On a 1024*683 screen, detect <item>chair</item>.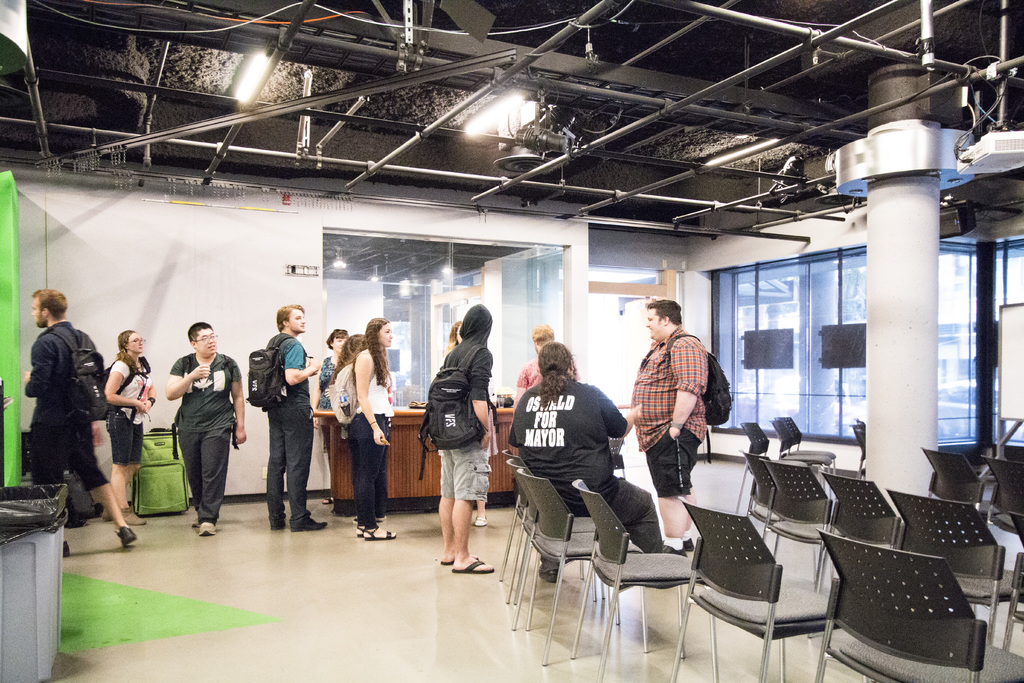
[924,460,993,506].
